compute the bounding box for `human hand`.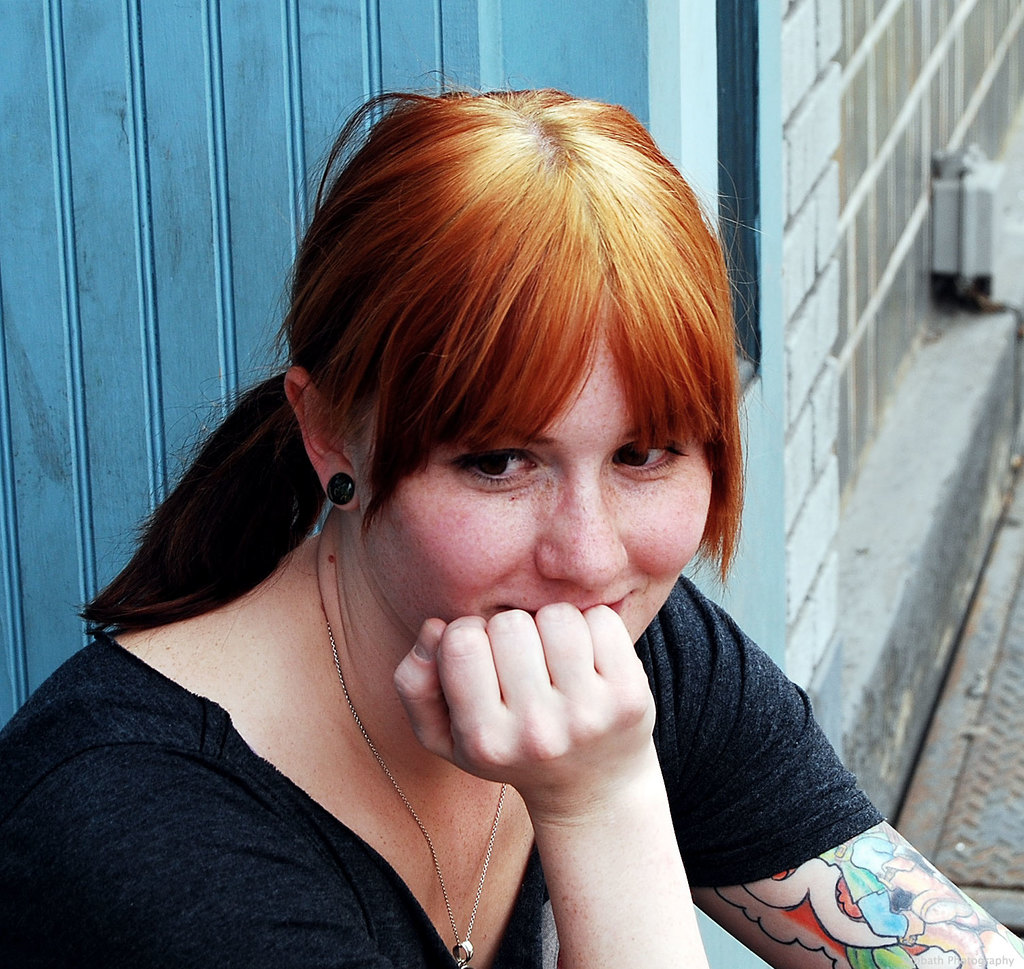
[left=417, top=611, right=692, bottom=798].
